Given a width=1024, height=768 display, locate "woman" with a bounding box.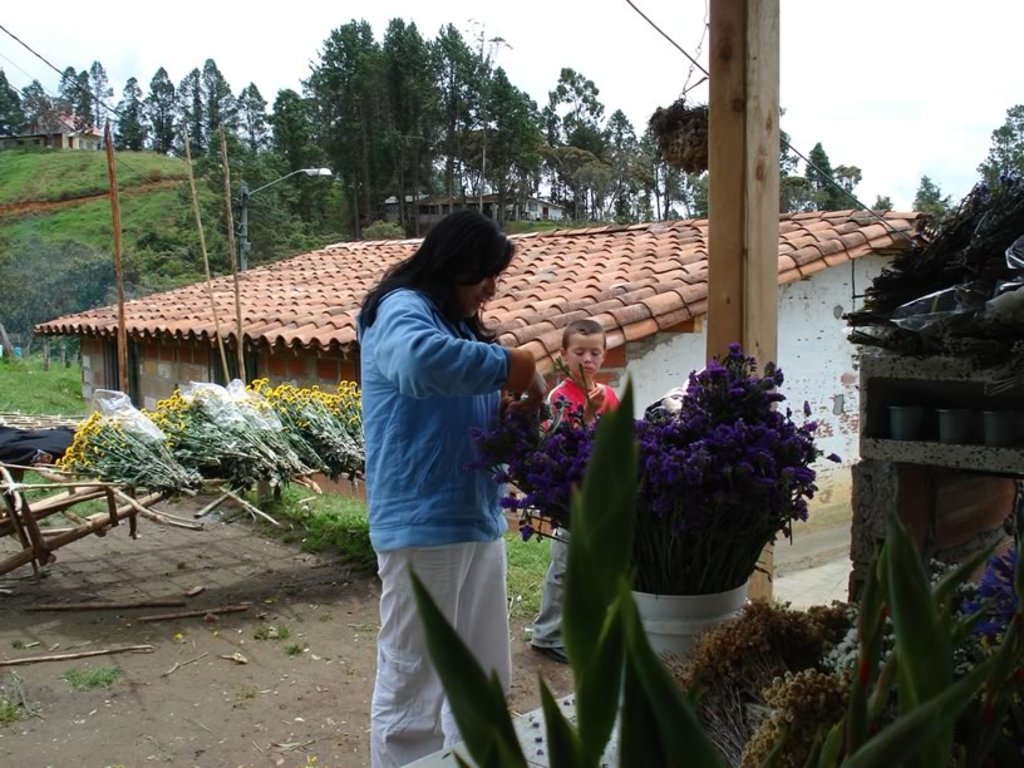
Located: x1=350, y1=197, x2=548, y2=767.
